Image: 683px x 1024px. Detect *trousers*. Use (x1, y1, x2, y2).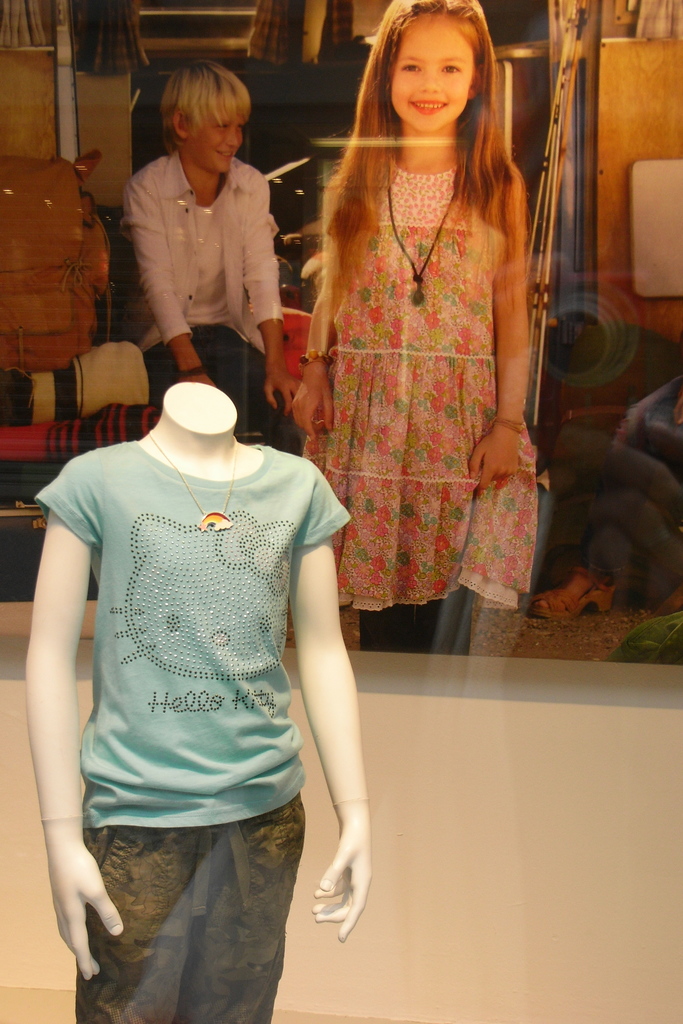
(149, 320, 304, 451).
